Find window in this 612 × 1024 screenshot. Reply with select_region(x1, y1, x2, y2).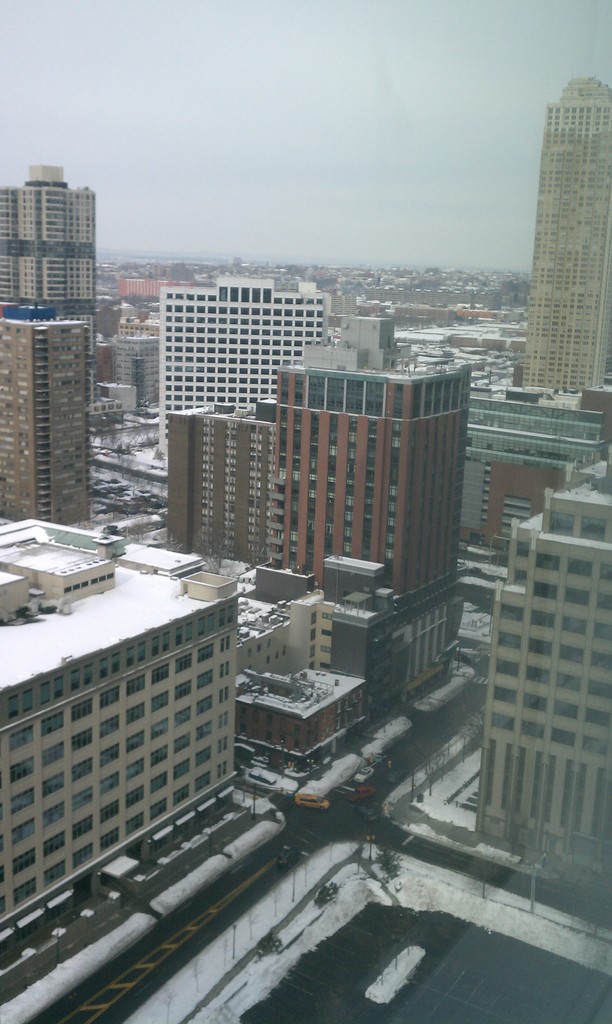
select_region(20, 685, 34, 715).
